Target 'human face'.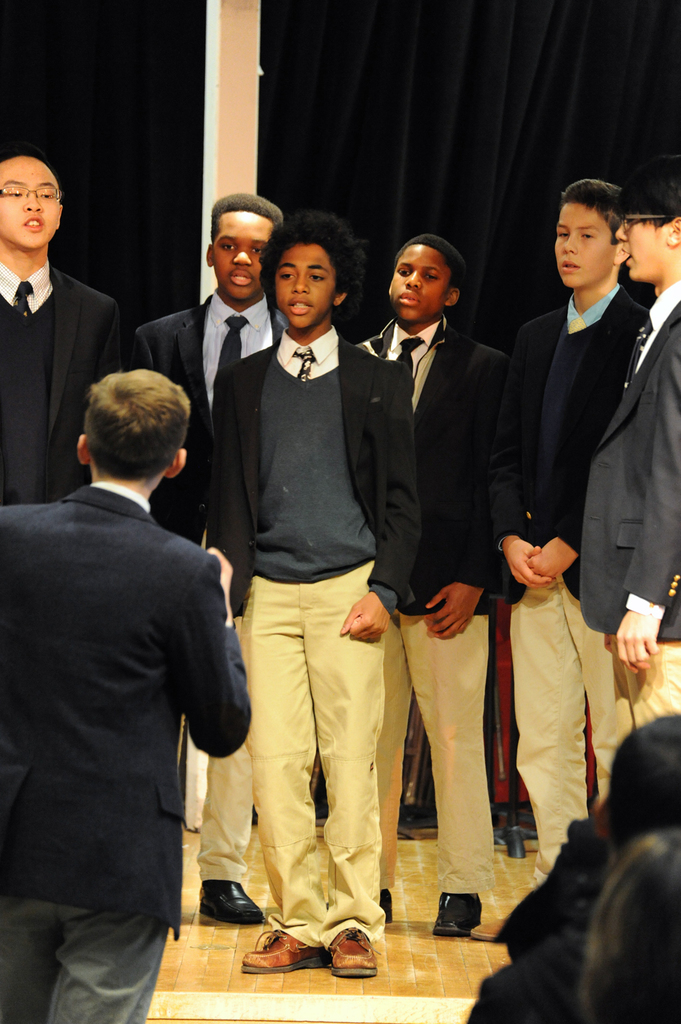
Target region: [620, 213, 669, 284].
